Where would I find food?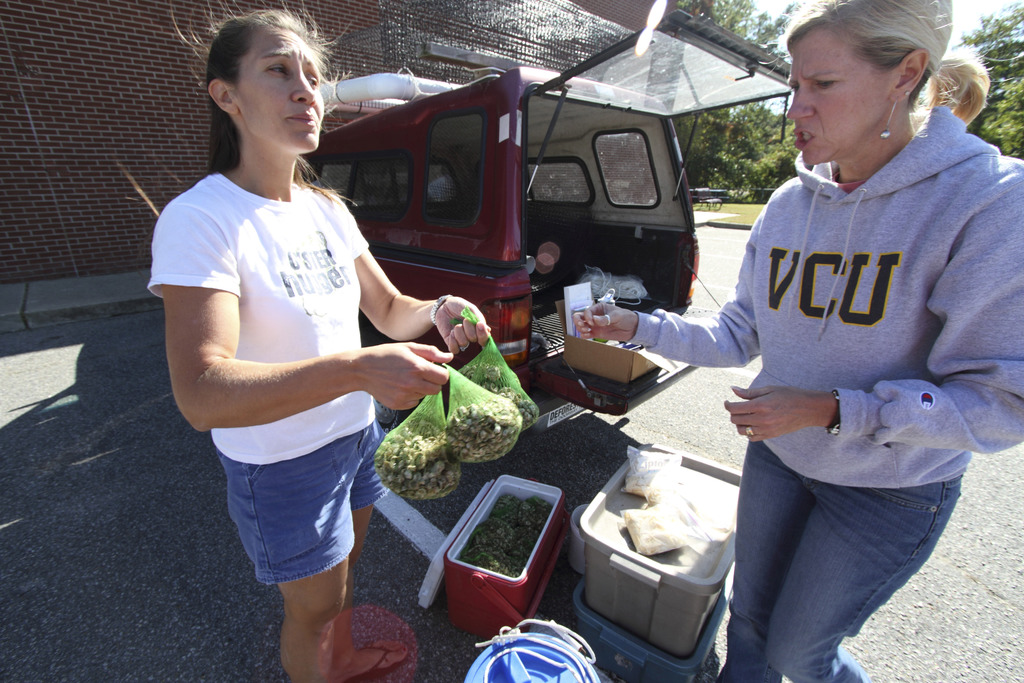
At 440, 388, 522, 466.
